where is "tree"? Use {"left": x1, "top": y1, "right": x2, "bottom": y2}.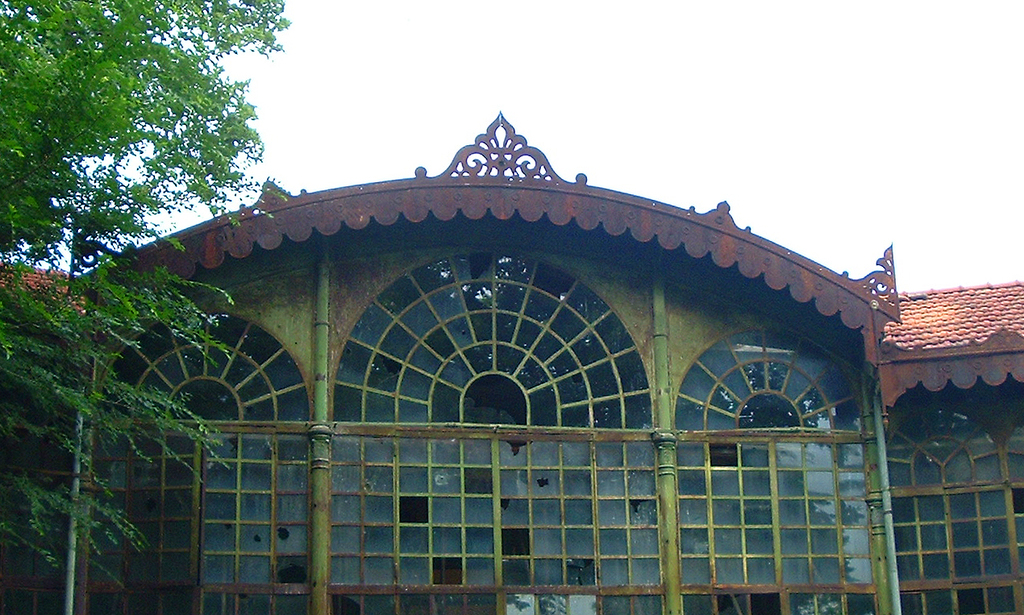
{"left": 0, "top": 0, "right": 295, "bottom": 614}.
